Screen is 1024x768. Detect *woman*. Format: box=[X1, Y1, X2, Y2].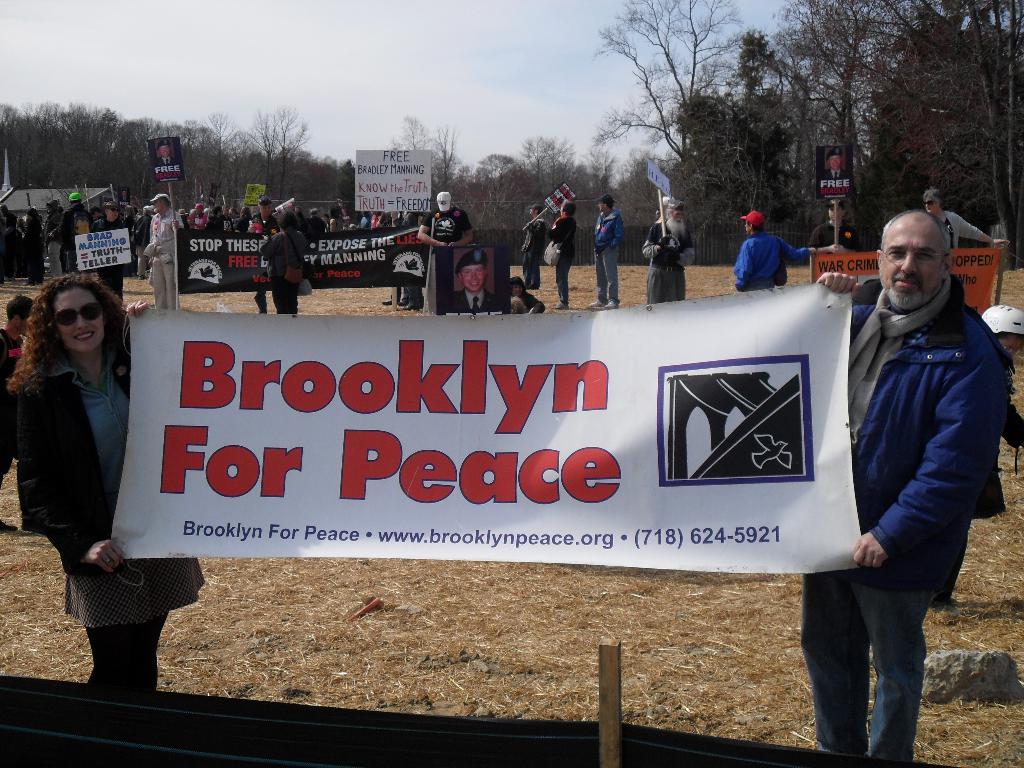
box=[88, 202, 134, 303].
